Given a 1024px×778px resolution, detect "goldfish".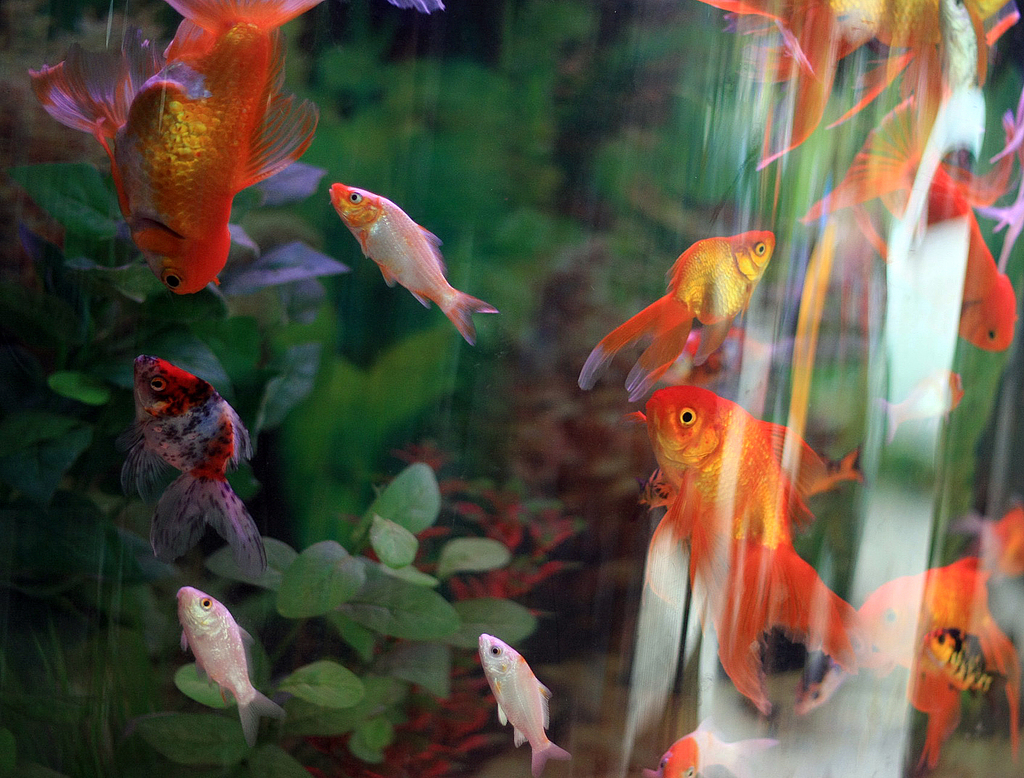
642, 382, 869, 716.
